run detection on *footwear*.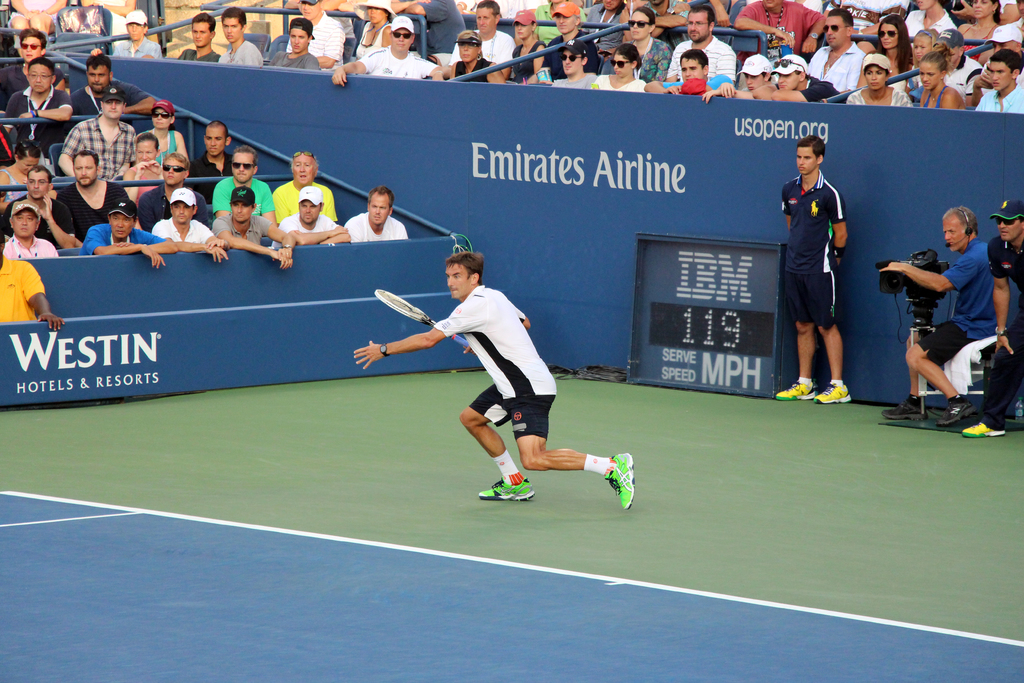
Result: pyautogui.locateOnScreen(773, 378, 817, 400).
